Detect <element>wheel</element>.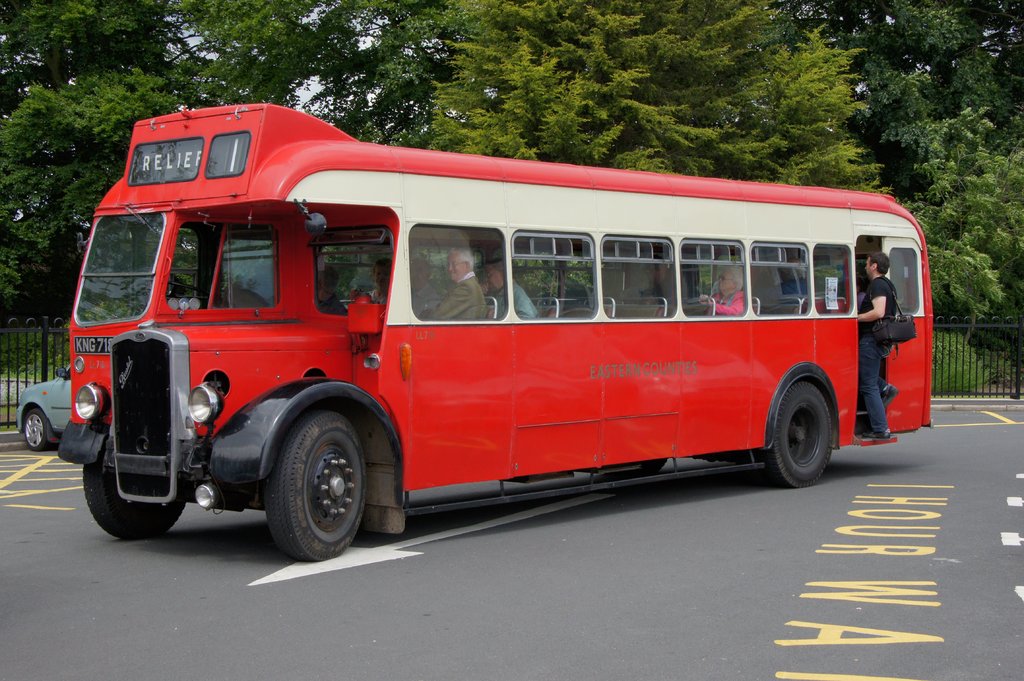
Detected at bbox=[69, 443, 202, 549].
